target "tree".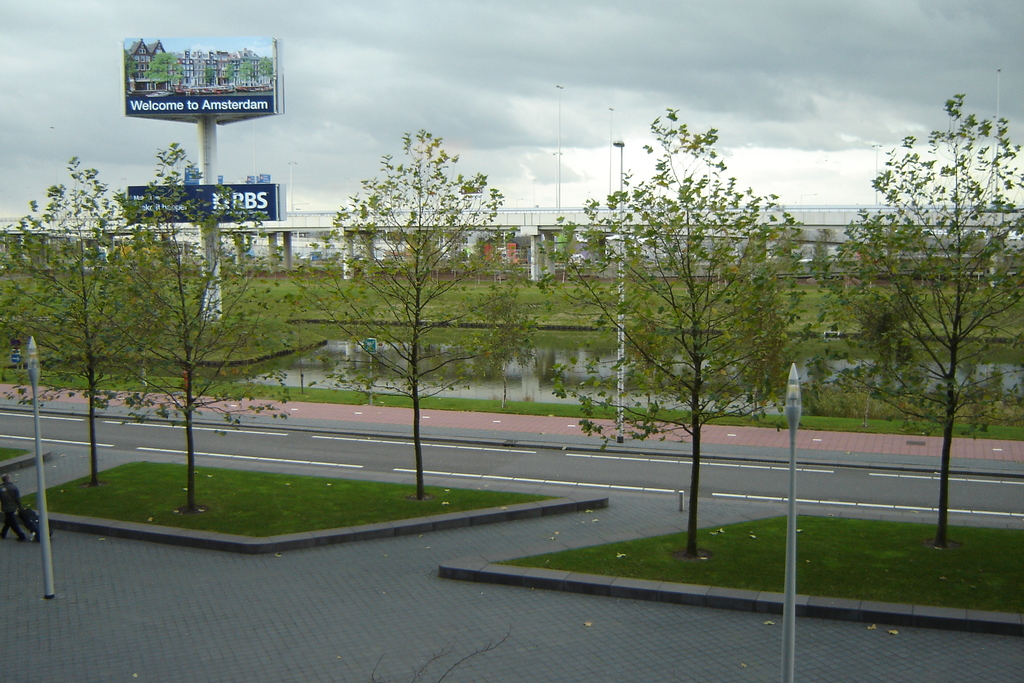
Target region: [x1=532, y1=107, x2=817, y2=556].
